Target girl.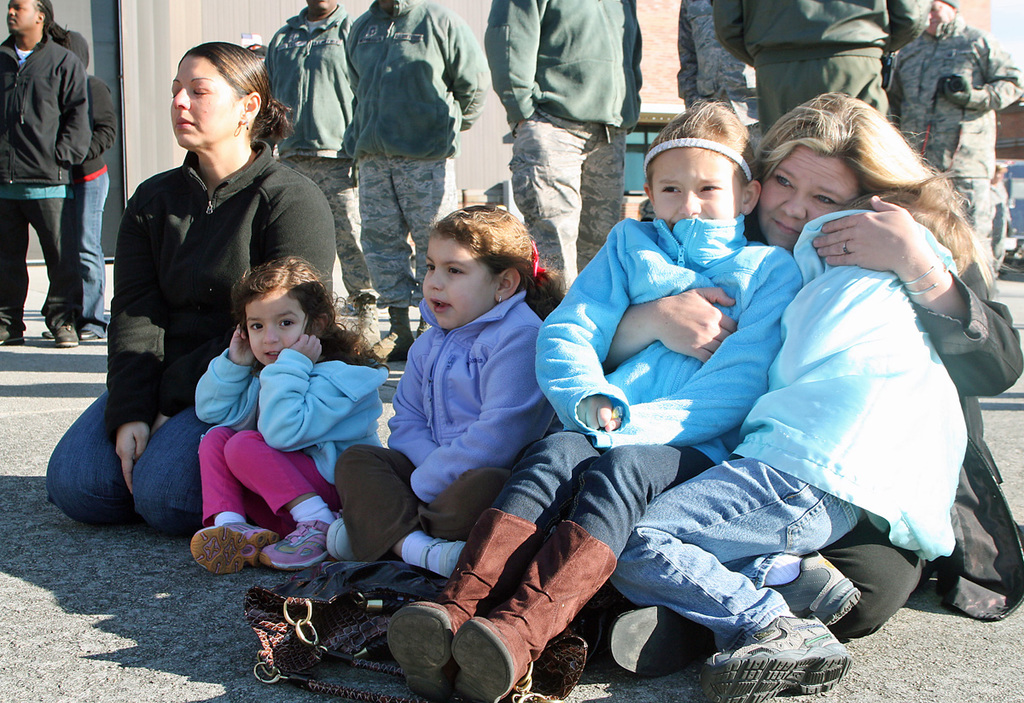
Target region: x1=338 y1=205 x2=575 y2=567.
